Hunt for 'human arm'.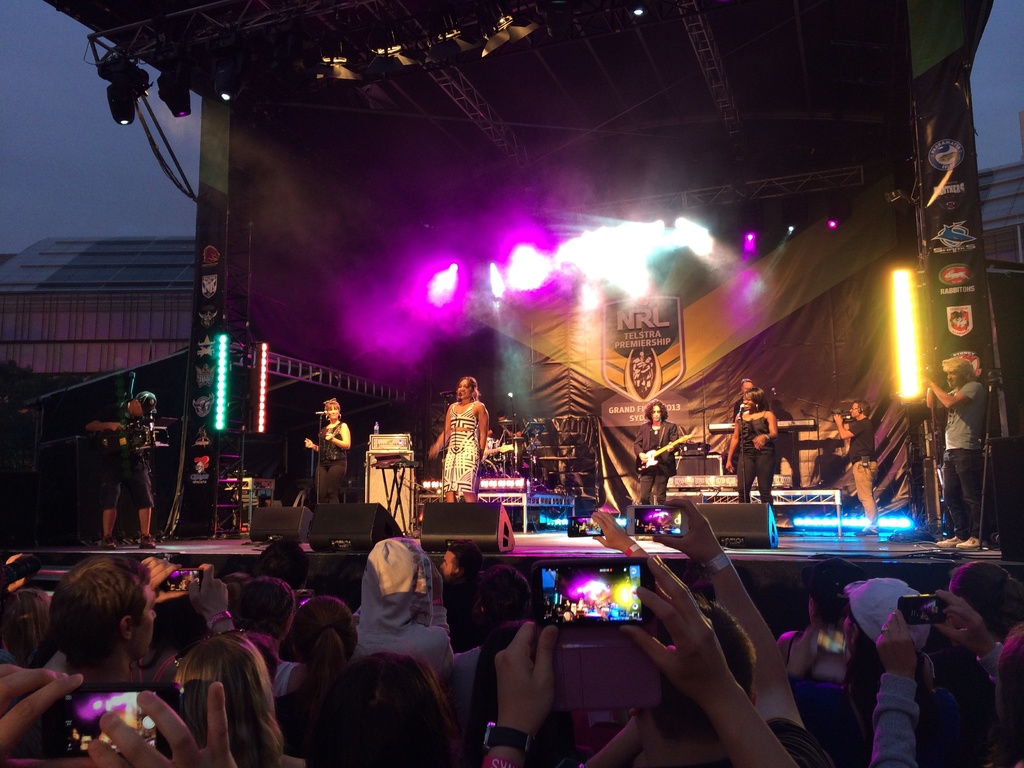
Hunted down at x1=324 y1=418 x2=353 y2=447.
